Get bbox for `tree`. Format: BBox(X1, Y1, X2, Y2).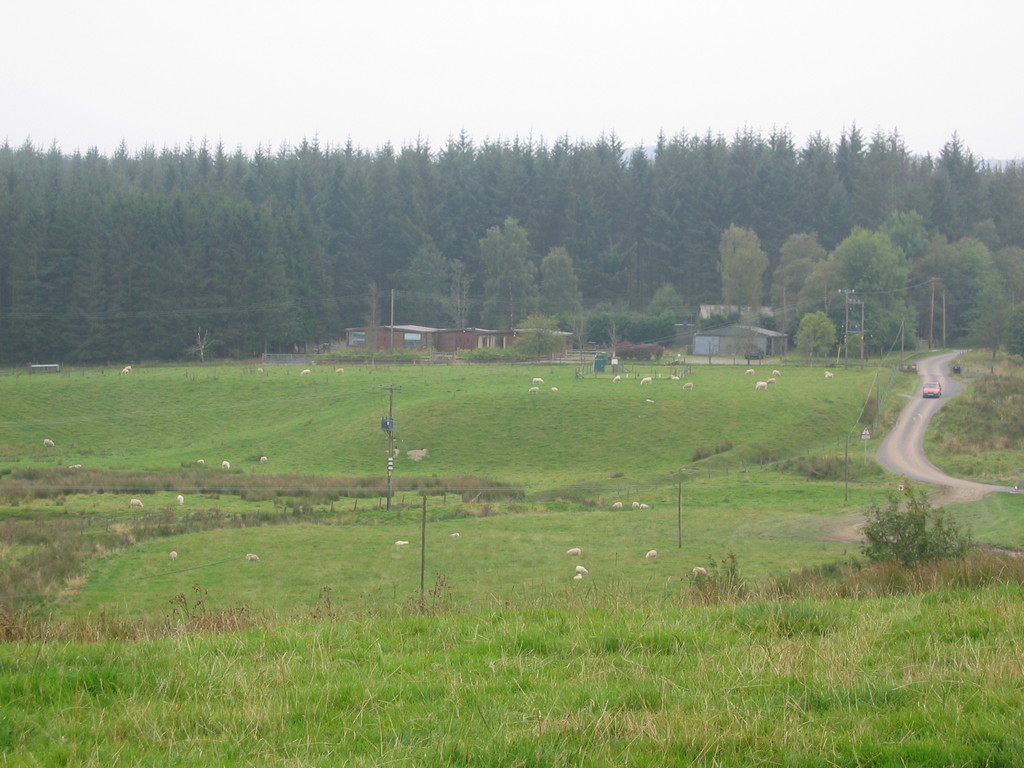
BBox(866, 495, 972, 572).
